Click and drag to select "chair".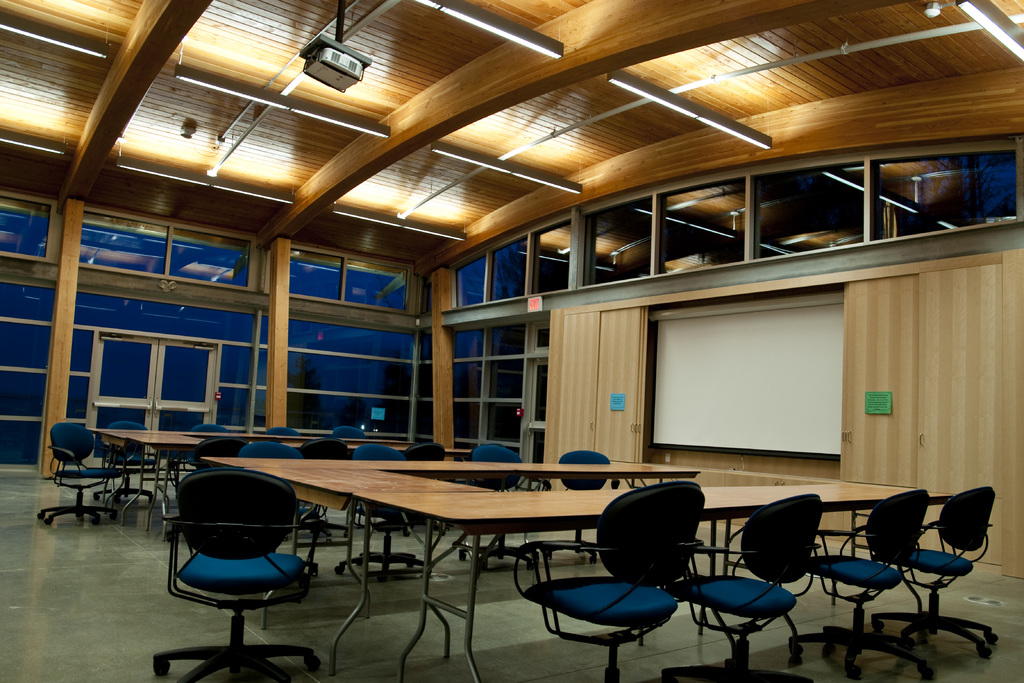
Selection: (x1=191, y1=436, x2=249, y2=472).
